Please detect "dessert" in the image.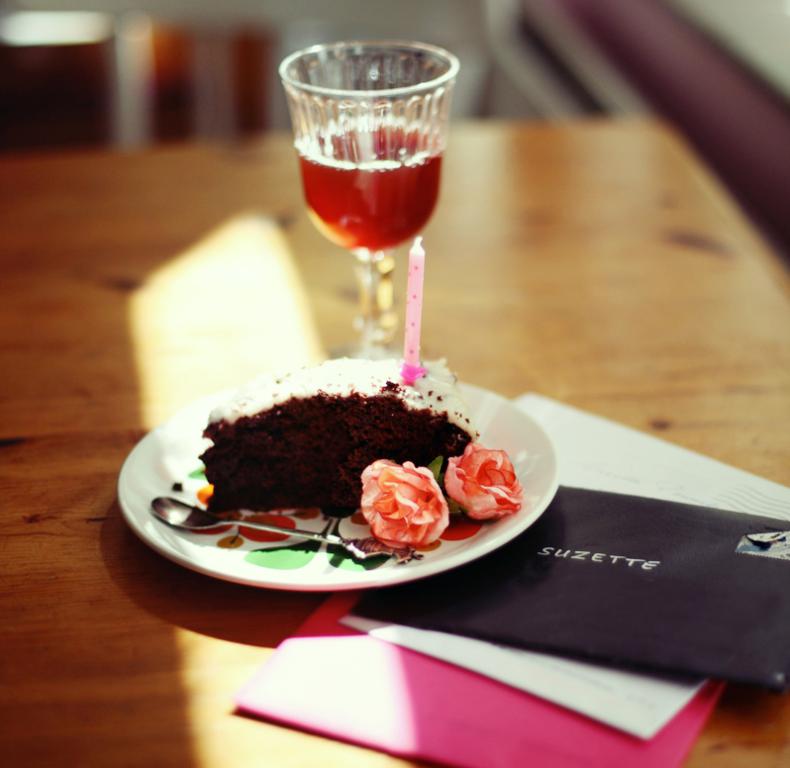
203, 355, 478, 512.
